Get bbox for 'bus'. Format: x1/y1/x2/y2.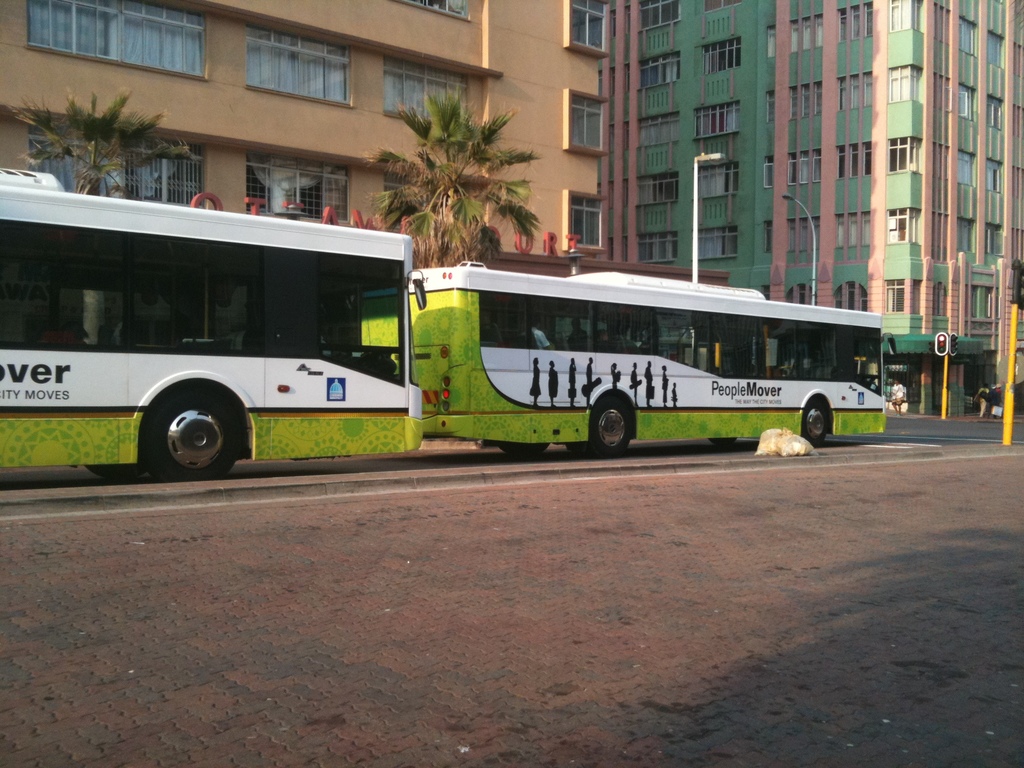
355/258/902/452.
